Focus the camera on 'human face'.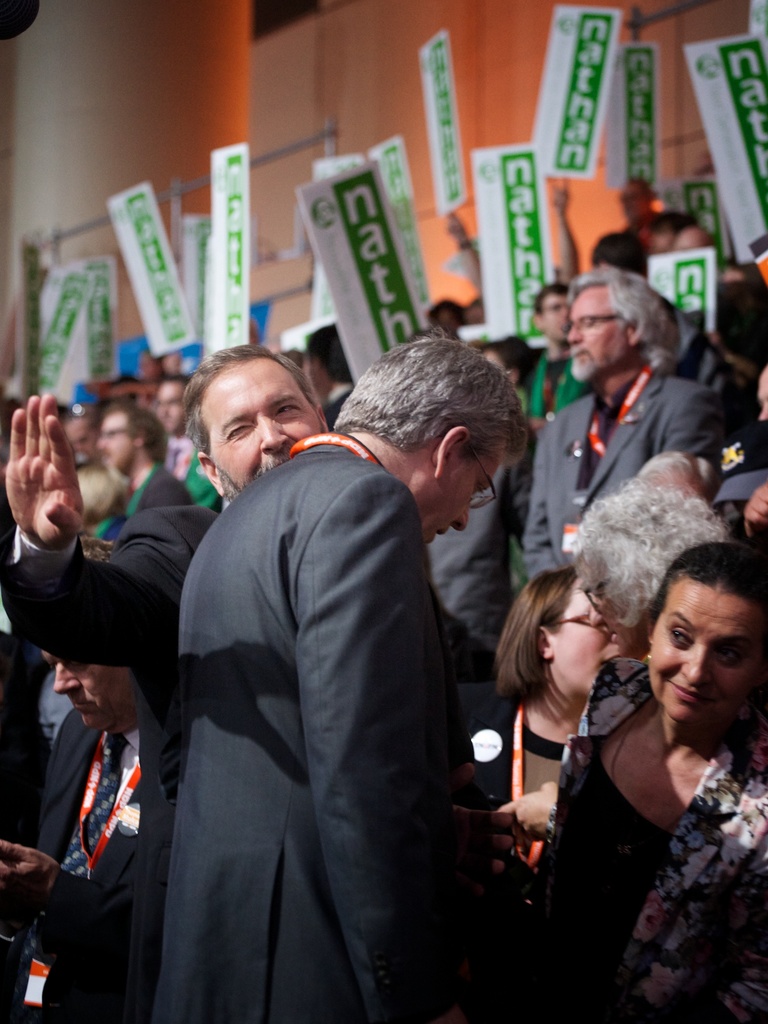
Focus region: box(210, 360, 320, 488).
